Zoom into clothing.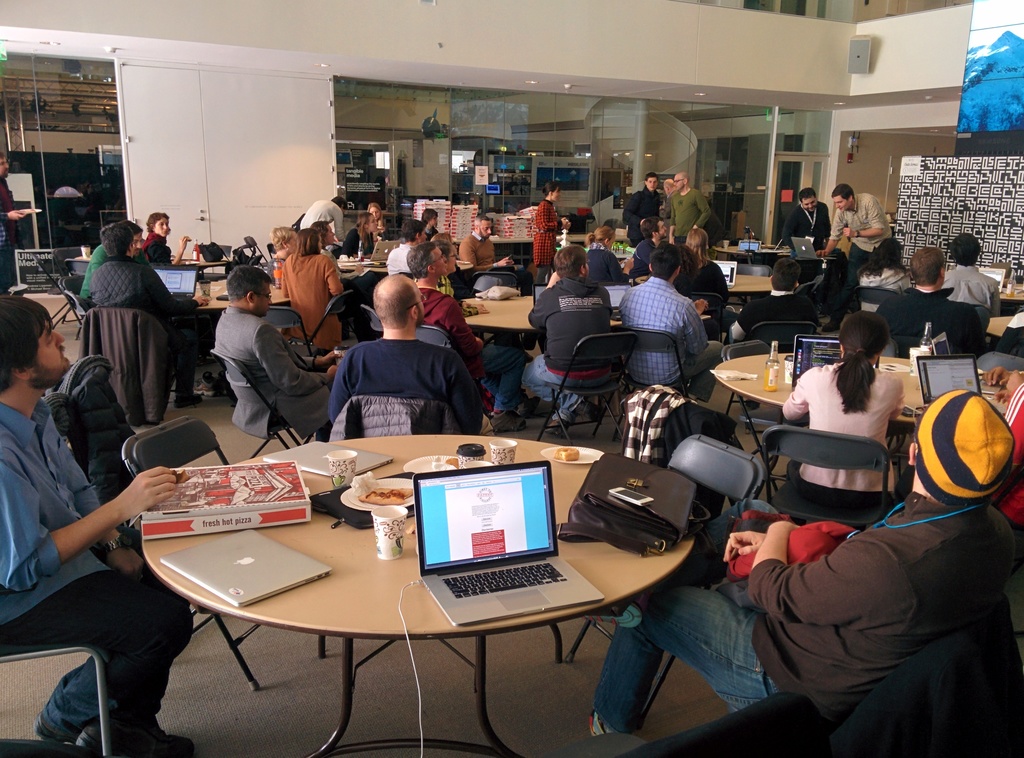
Zoom target: left=669, top=186, right=703, bottom=250.
